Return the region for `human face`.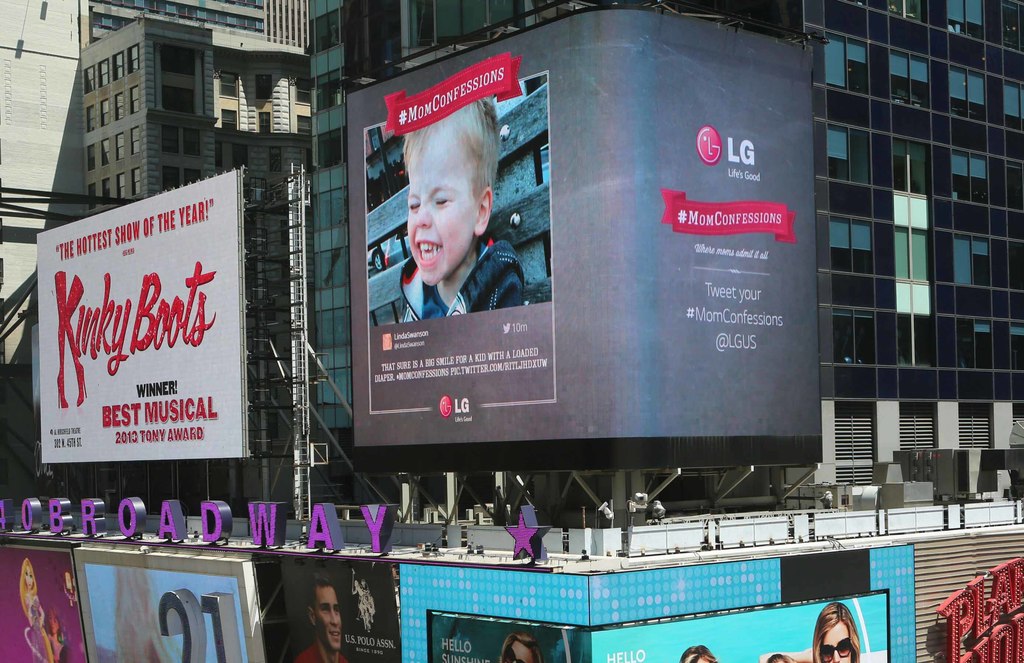
[left=22, top=566, right=35, bottom=590].
